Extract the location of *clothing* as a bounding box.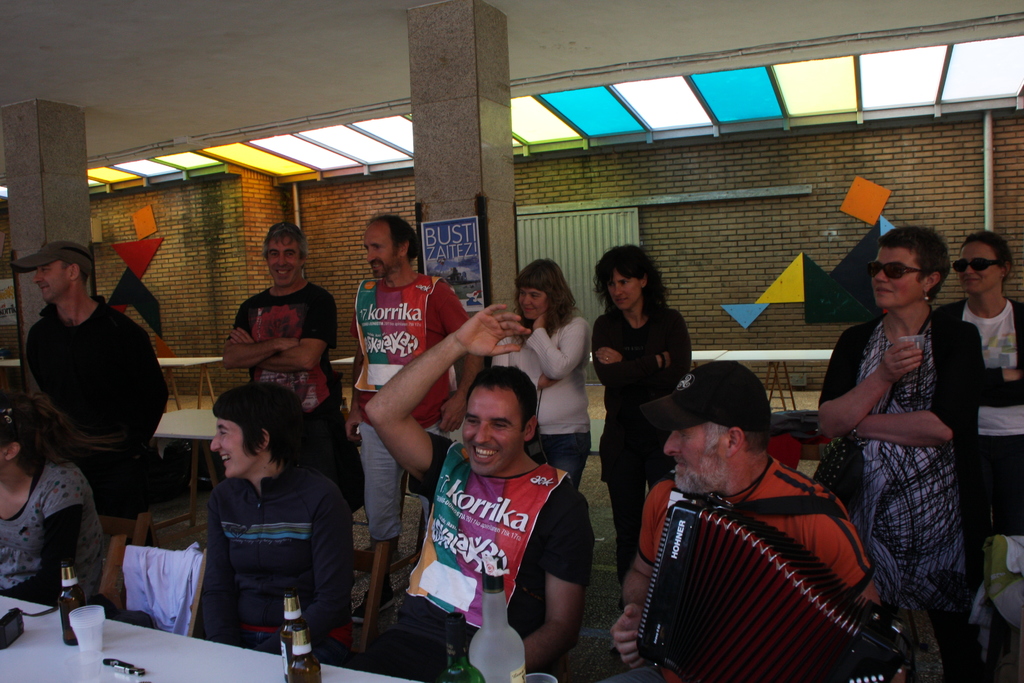
l=24, t=288, r=169, b=543.
